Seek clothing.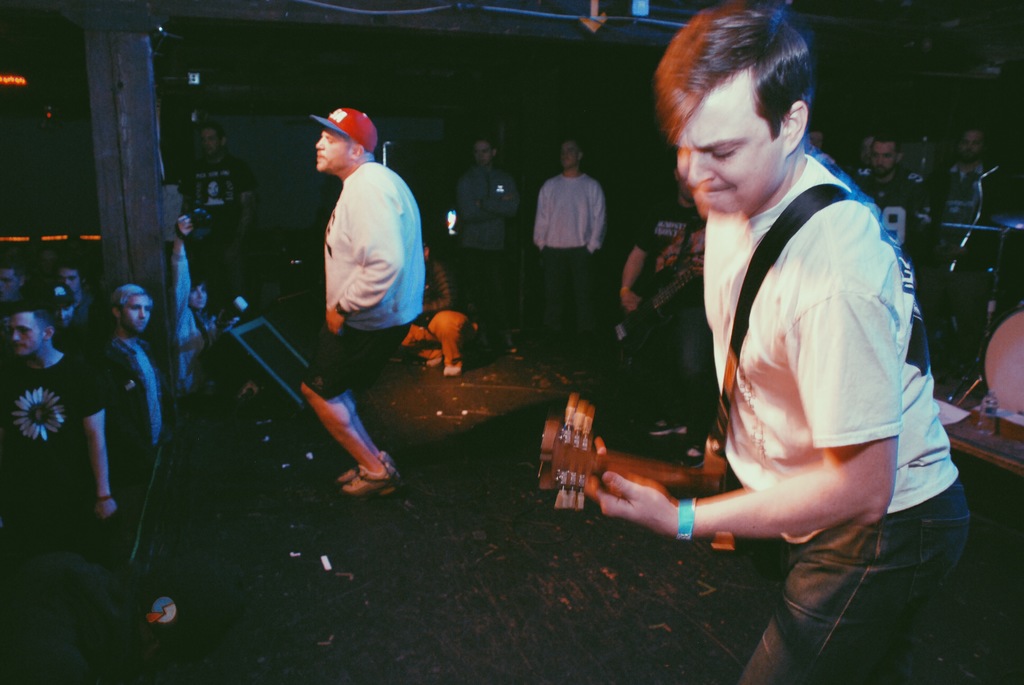
{"x1": 49, "y1": 295, "x2": 108, "y2": 352}.
